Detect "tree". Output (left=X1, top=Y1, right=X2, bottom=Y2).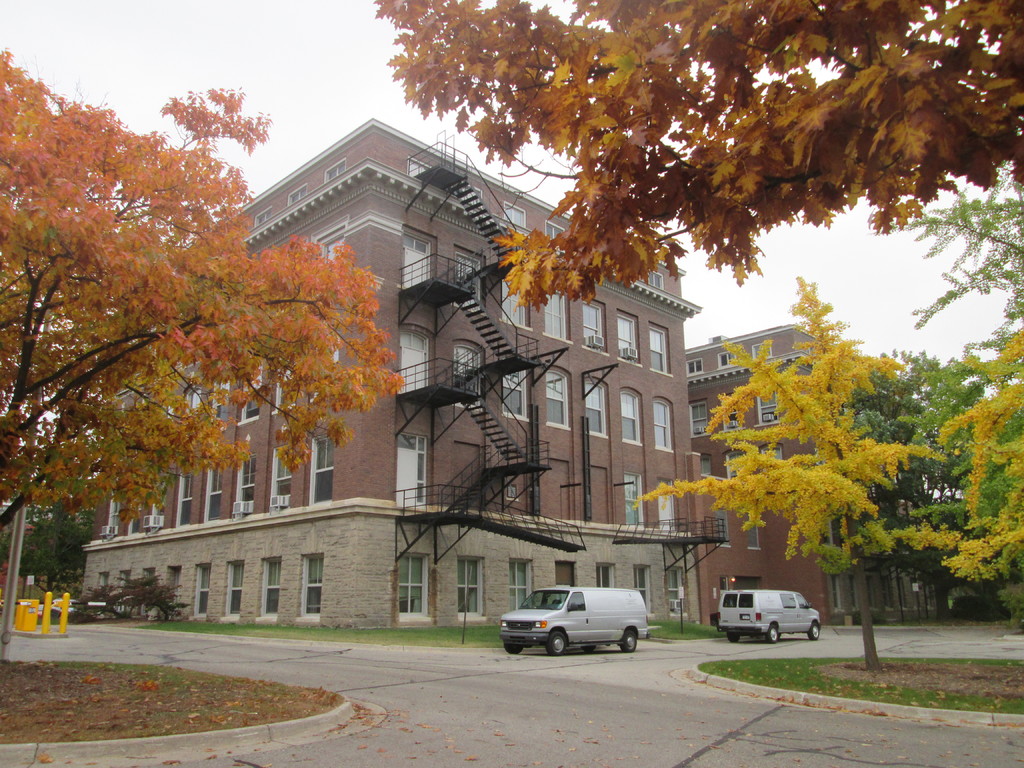
(left=4, top=97, right=359, bottom=583).
